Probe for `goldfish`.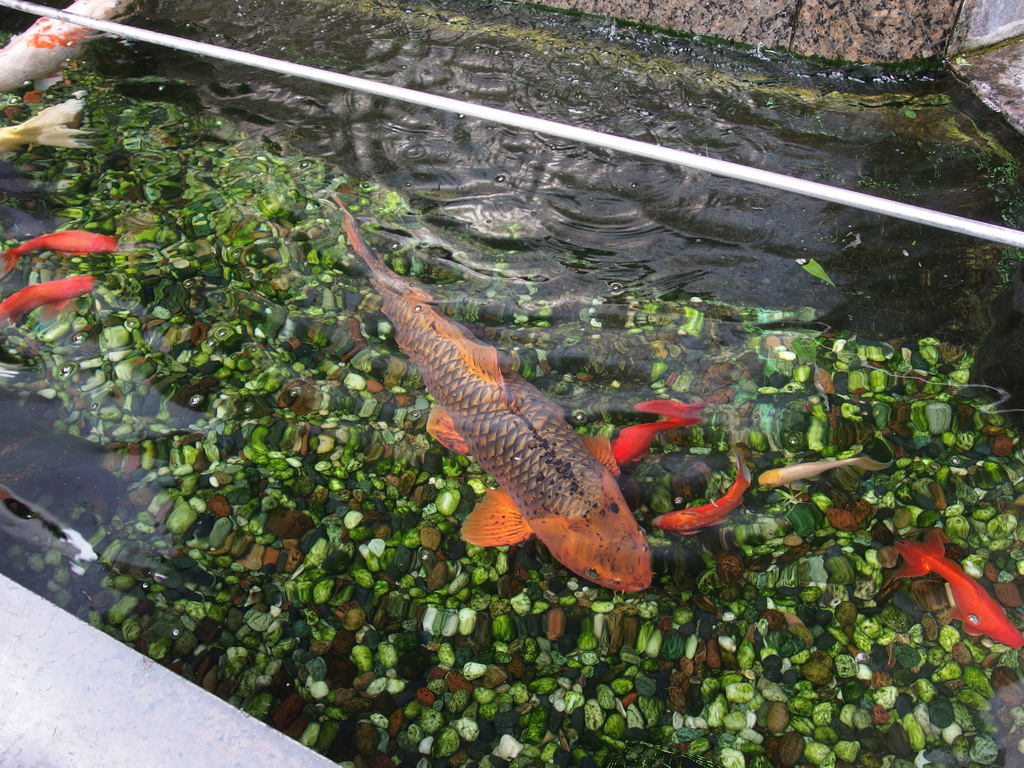
Probe result: {"left": 0, "top": 273, "right": 97, "bottom": 323}.
